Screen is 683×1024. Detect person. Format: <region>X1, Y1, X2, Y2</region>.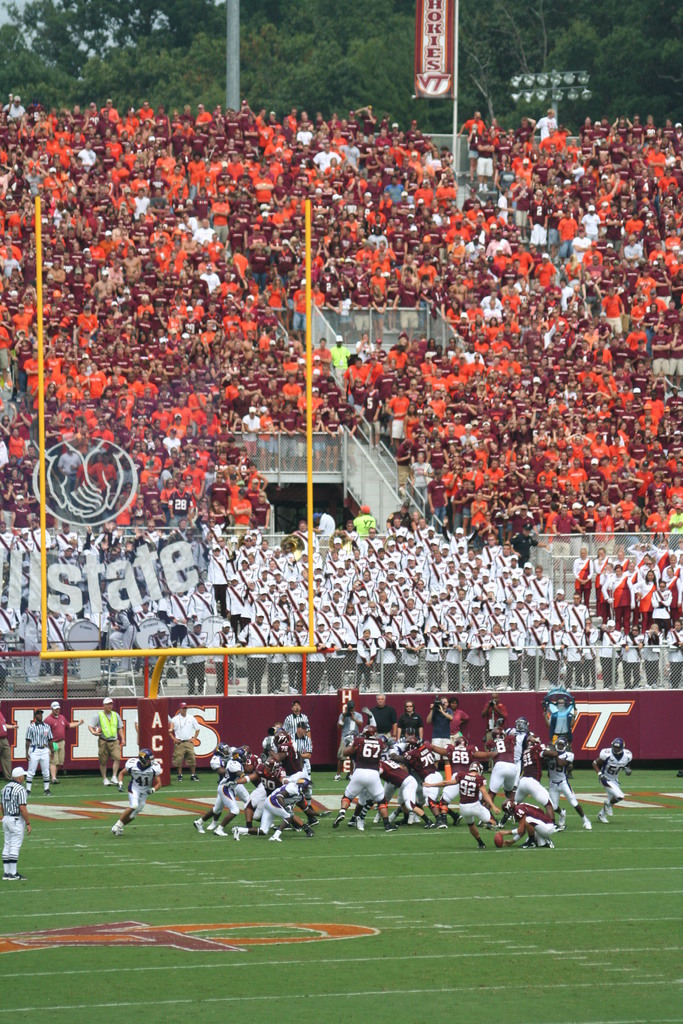
<region>0, 764, 37, 883</region>.
